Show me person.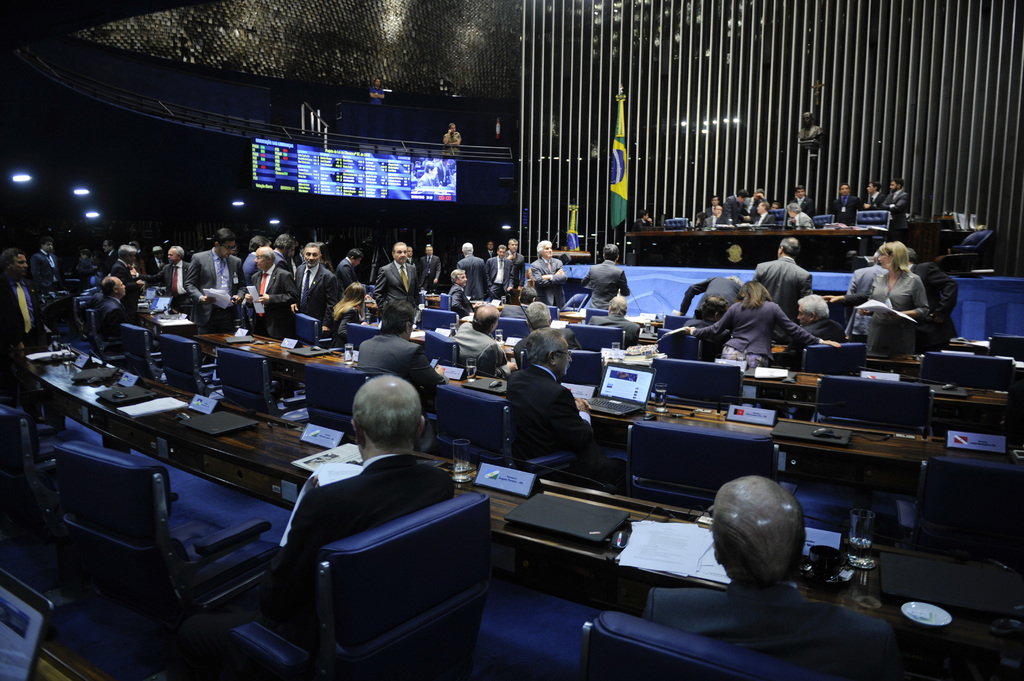
person is here: (left=448, top=268, right=474, bottom=316).
